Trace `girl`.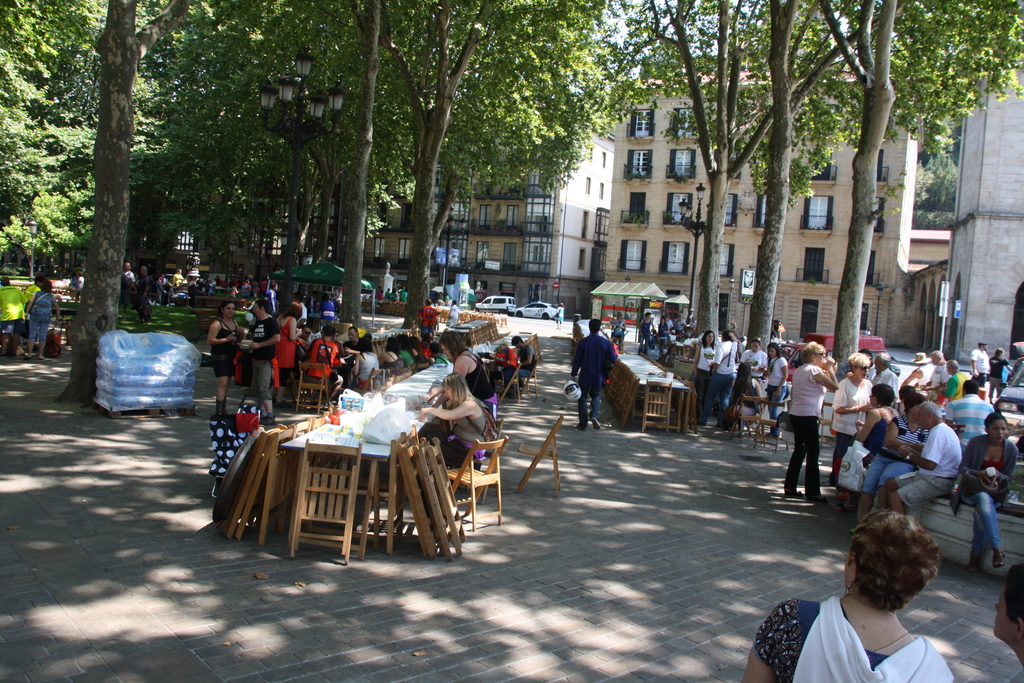
Traced to 206 302 248 416.
